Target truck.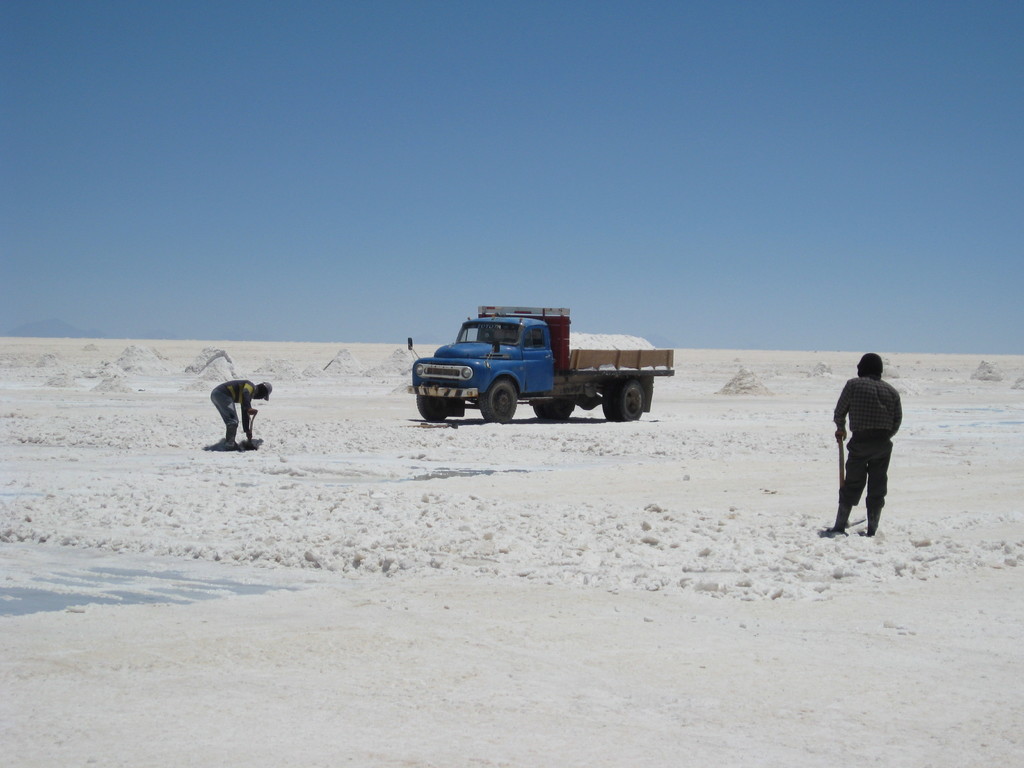
Target region: <box>396,301,680,433</box>.
